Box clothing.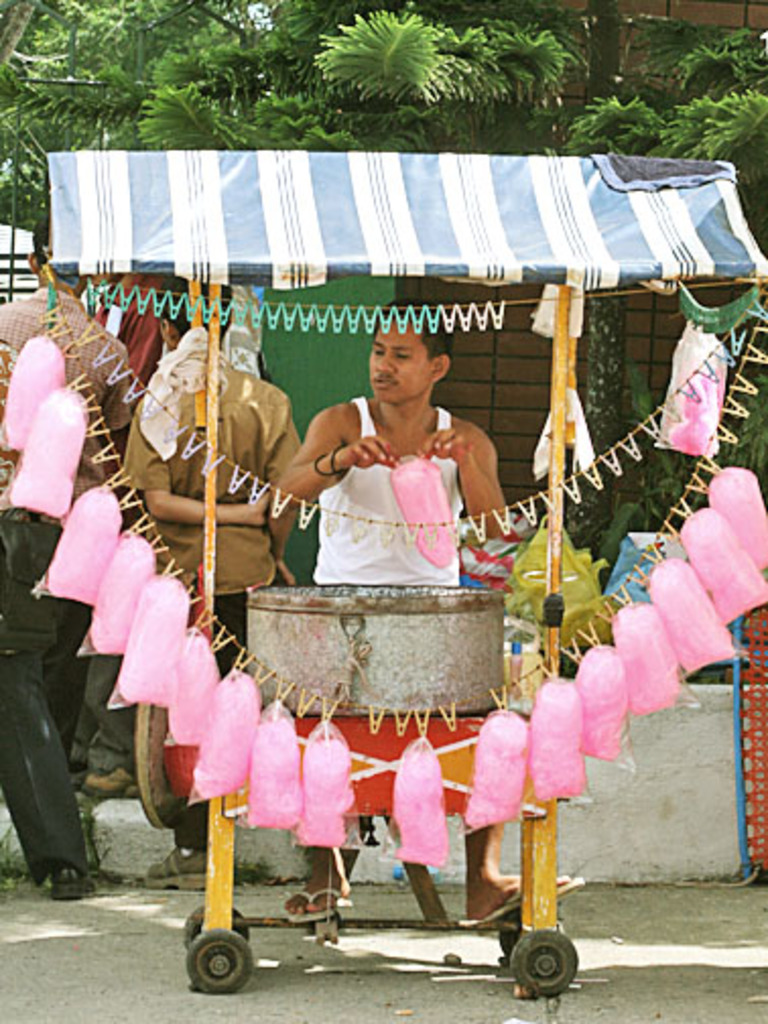
locate(0, 289, 136, 874).
